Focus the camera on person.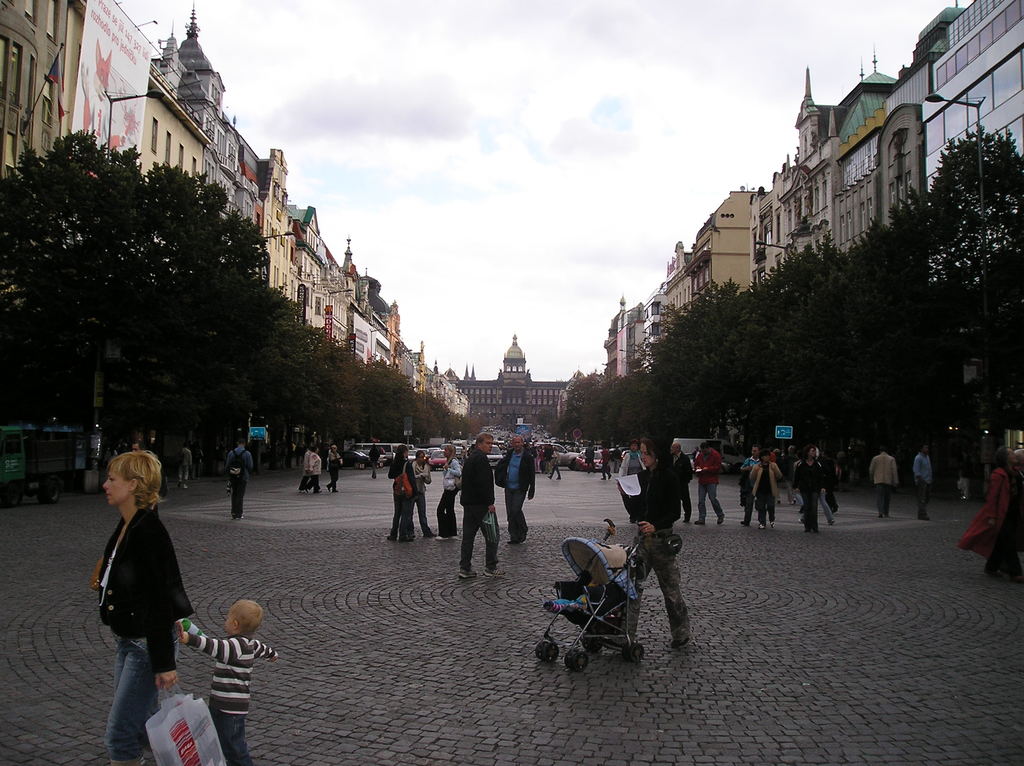
Focus region: (left=617, top=425, right=696, bottom=653).
